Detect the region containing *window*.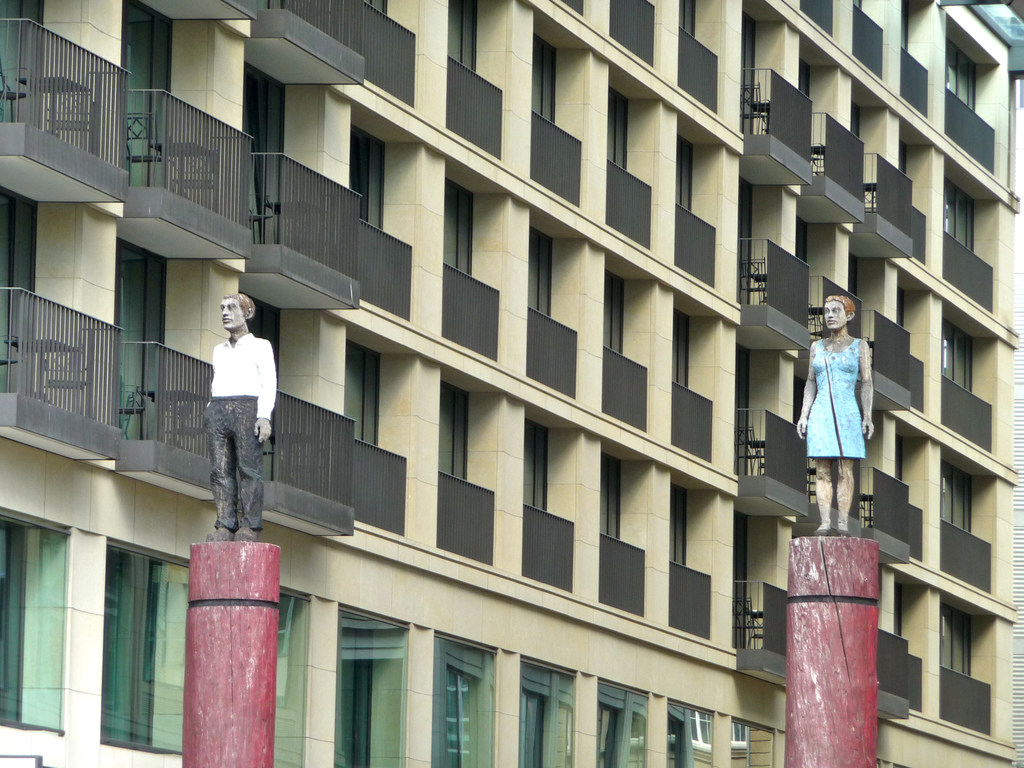
[x1=604, y1=454, x2=623, y2=538].
